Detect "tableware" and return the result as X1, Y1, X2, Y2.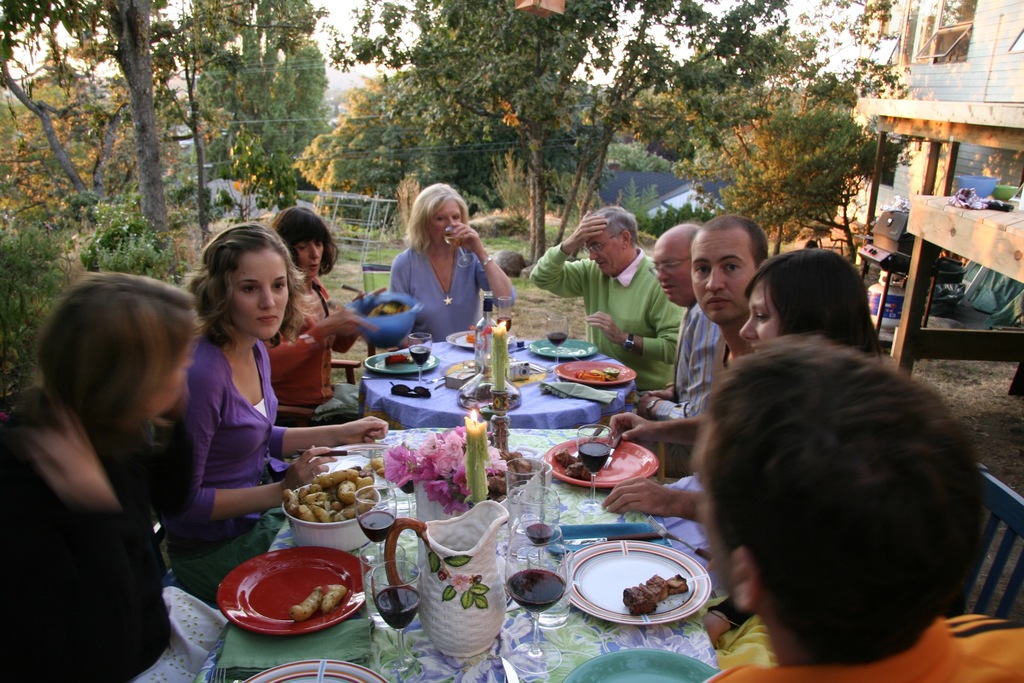
506, 457, 542, 519.
